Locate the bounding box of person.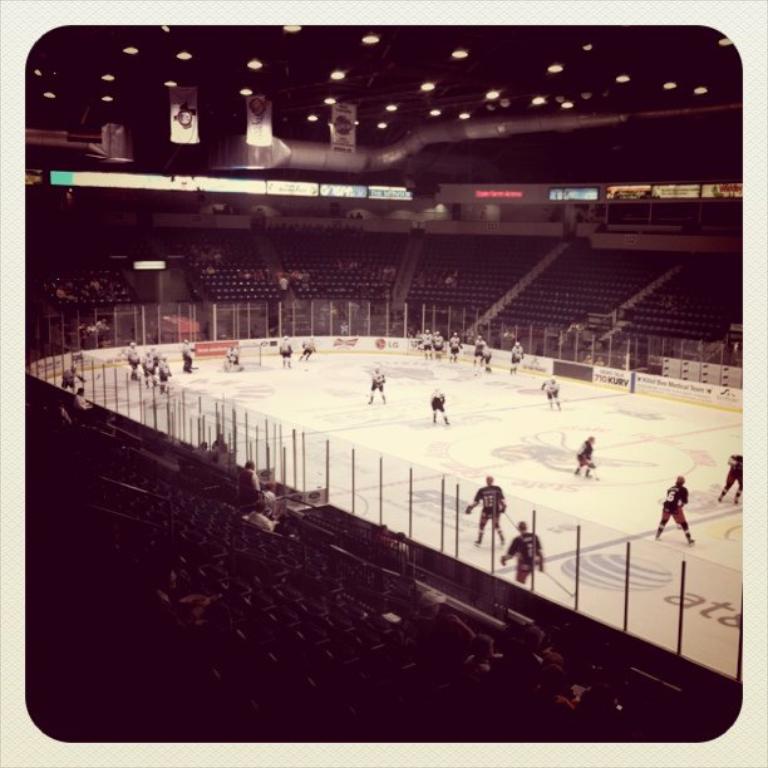
Bounding box: {"x1": 461, "y1": 476, "x2": 512, "y2": 547}.
